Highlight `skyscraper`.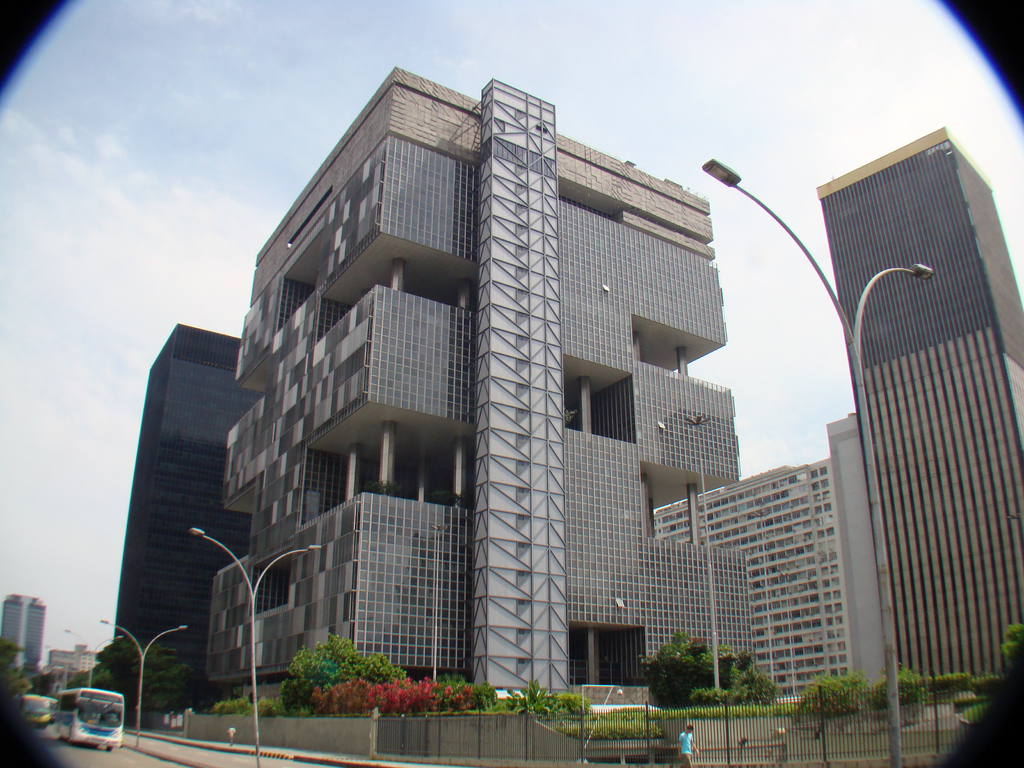
Highlighted region: crop(814, 119, 1023, 693).
